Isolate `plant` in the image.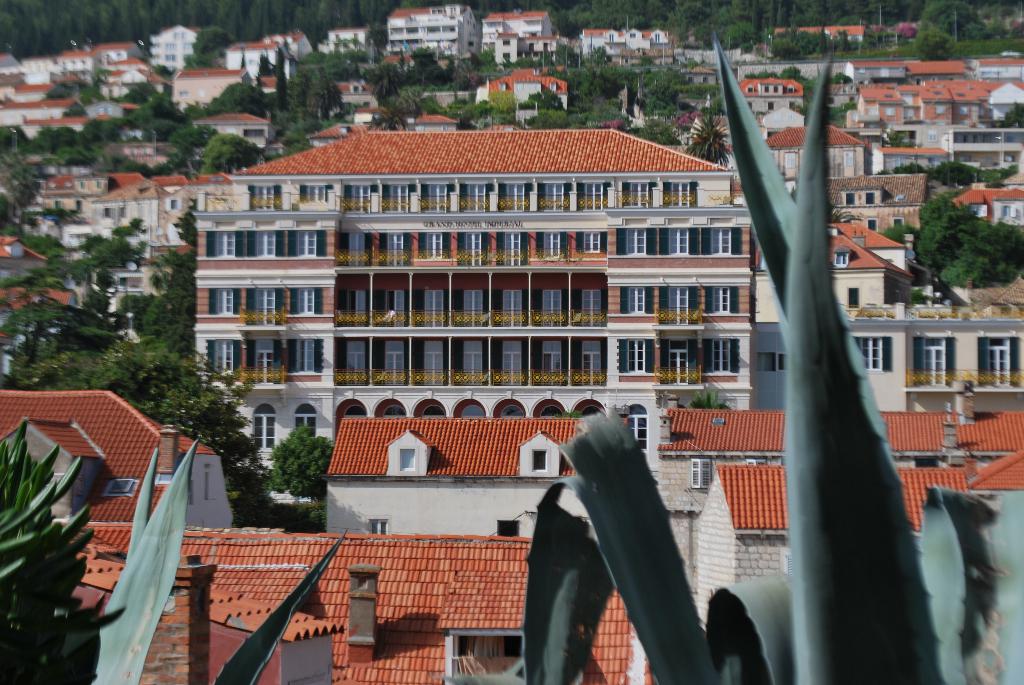
Isolated region: BBox(0, 414, 130, 682).
